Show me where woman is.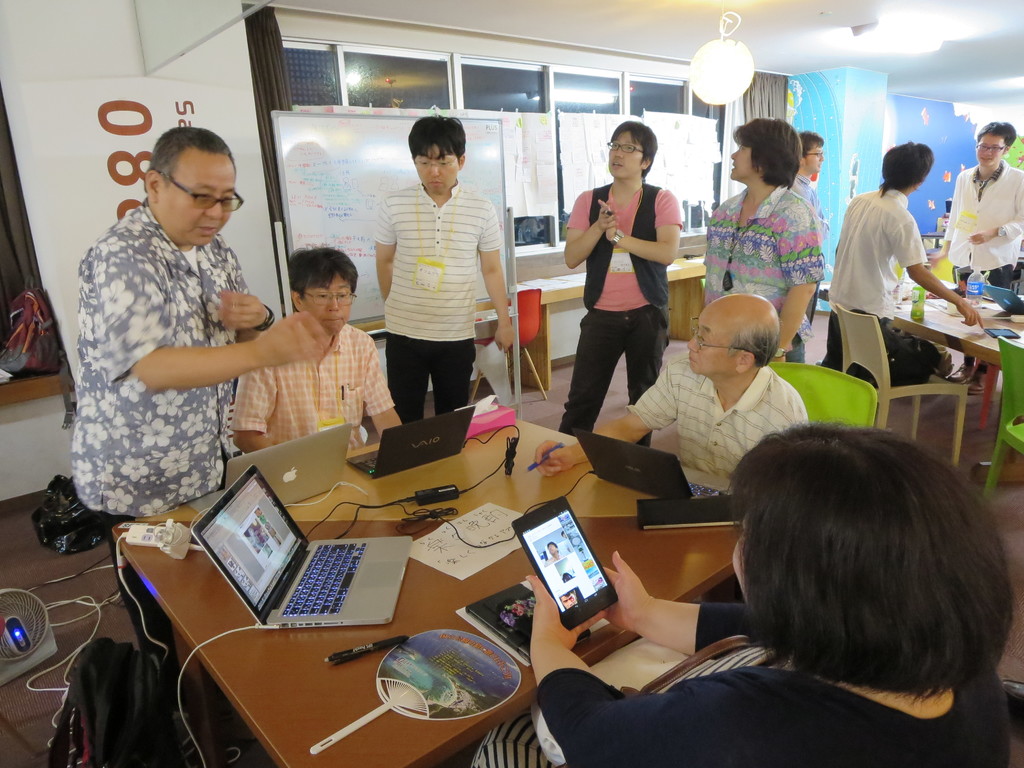
woman is at crop(708, 127, 846, 333).
